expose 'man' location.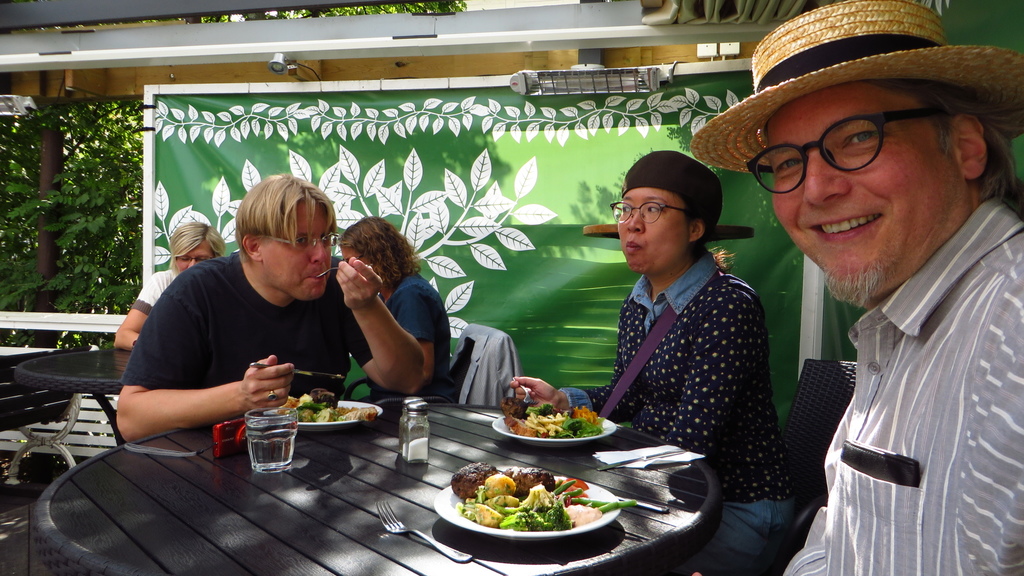
Exposed at region(119, 181, 428, 441).
